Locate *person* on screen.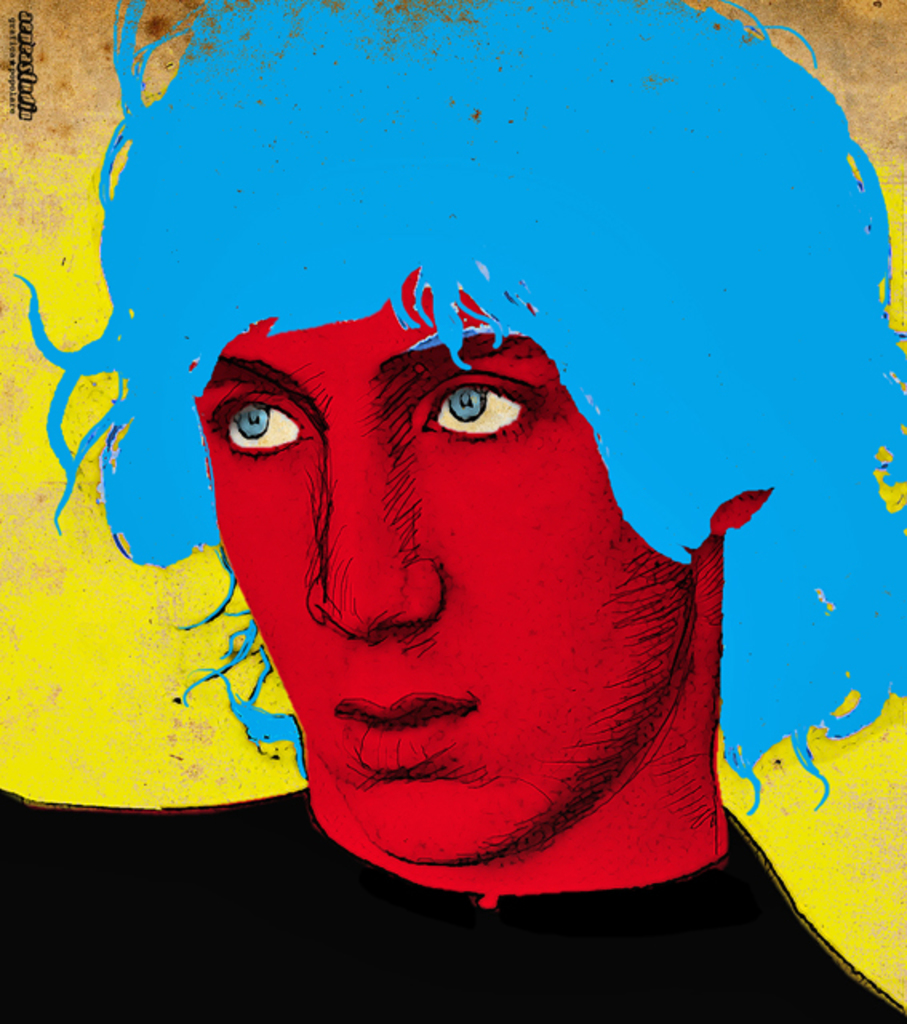
On screen at Rect(146, 248, 776, 918).
